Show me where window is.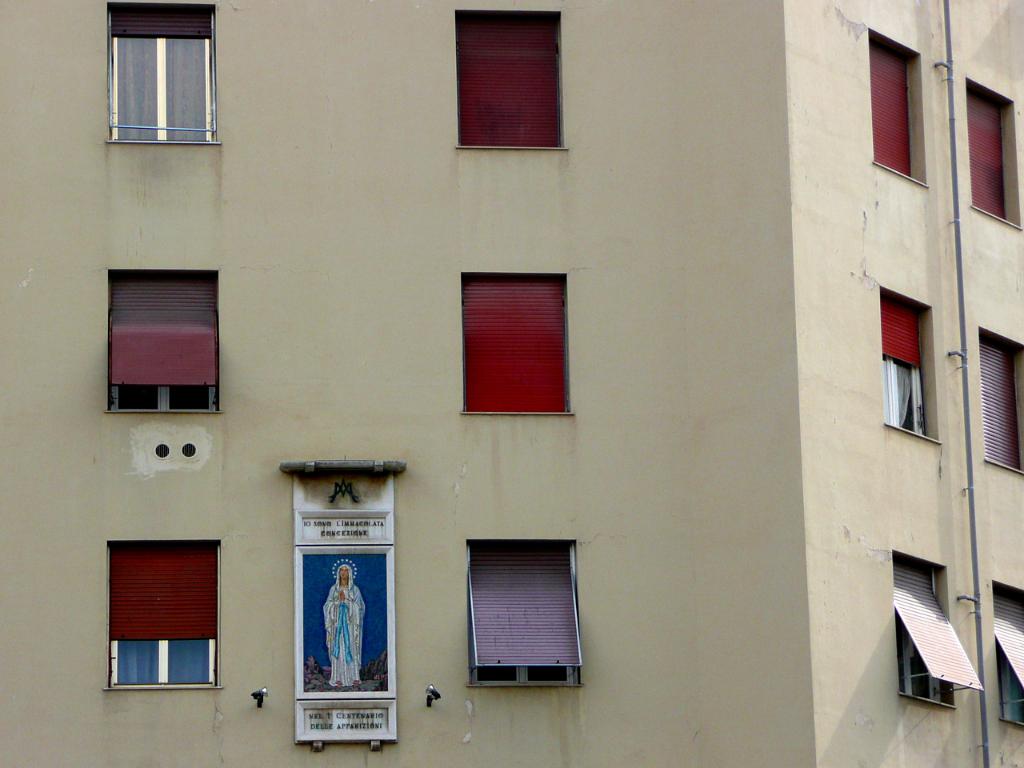
window is at {"left": 95, "top": 256, "right": 231, "bottom": 420}.
